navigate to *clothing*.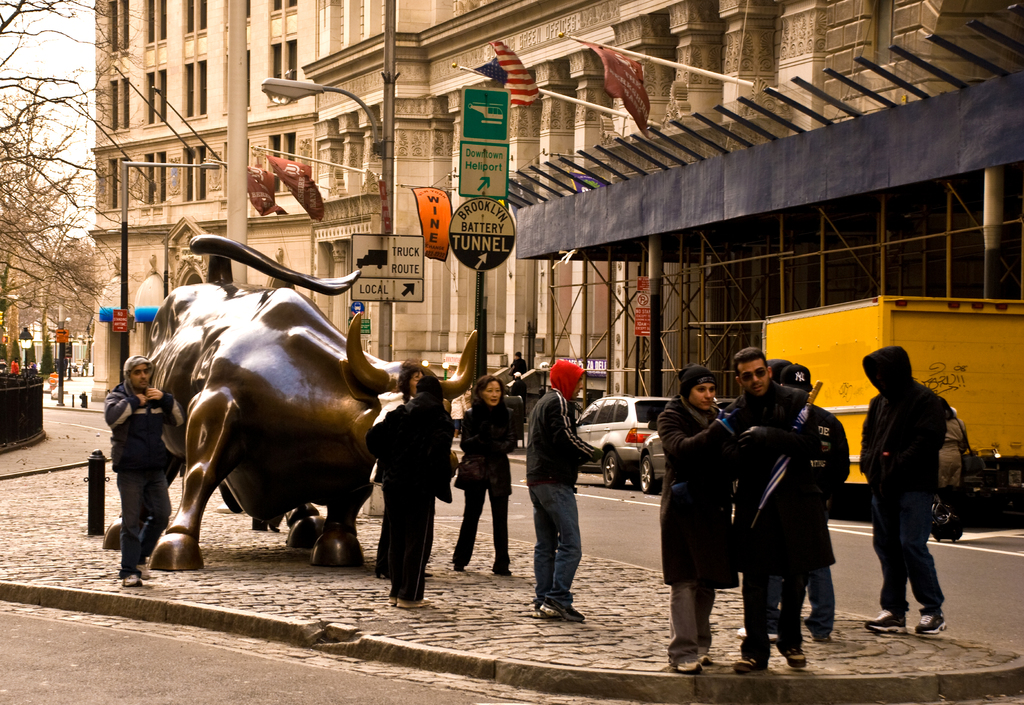
Navigation target: 525:384:598:600.
